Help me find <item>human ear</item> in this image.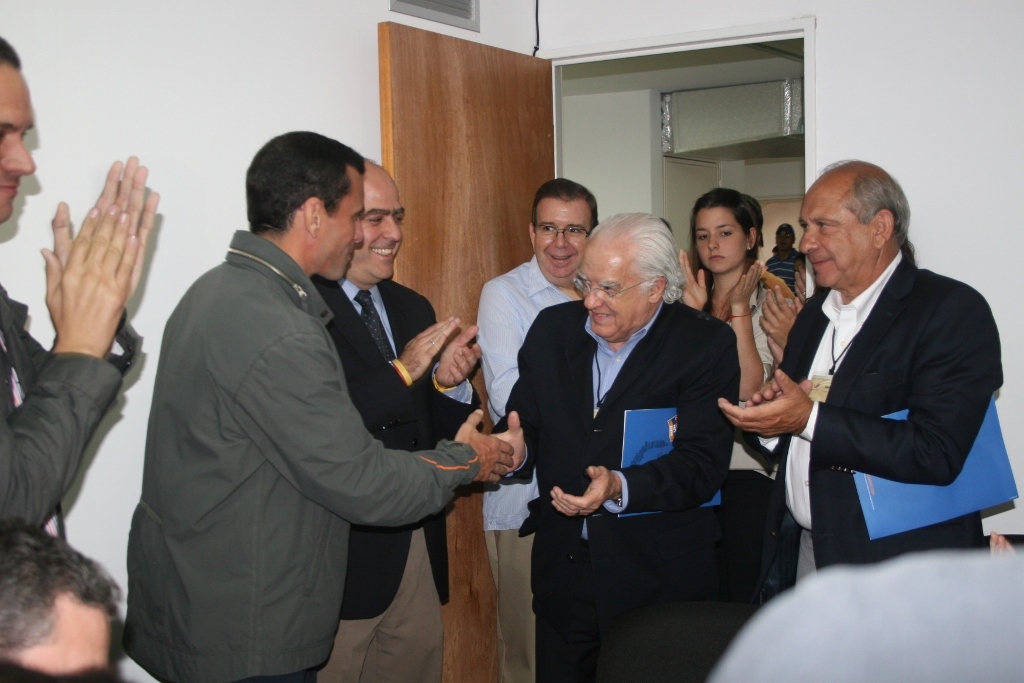
Found it: box(872, 209, 895, 247).
